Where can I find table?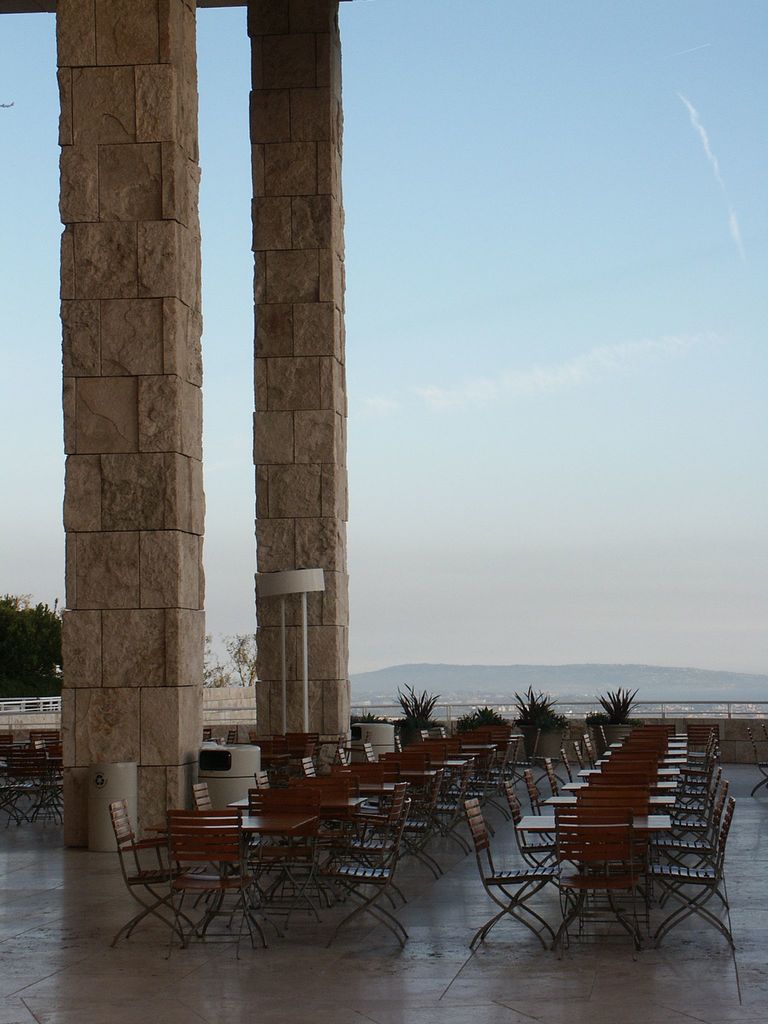
You can find it at pyautogui.locateOnScreen(518, 810, 670, 951).
